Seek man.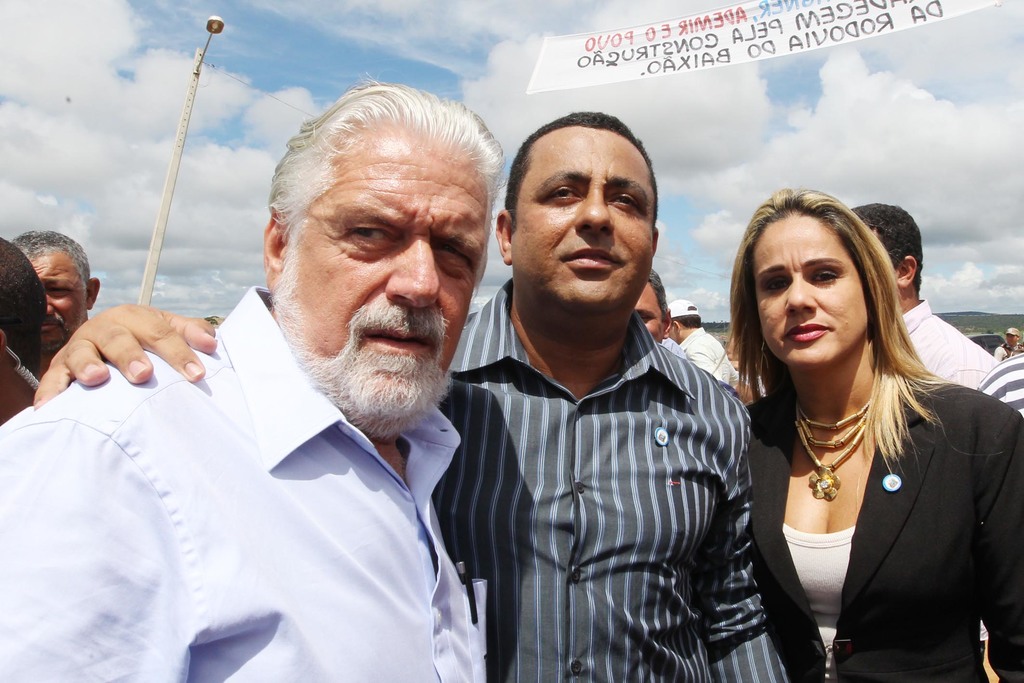
l=849, t=194, r=1000, b=390.
